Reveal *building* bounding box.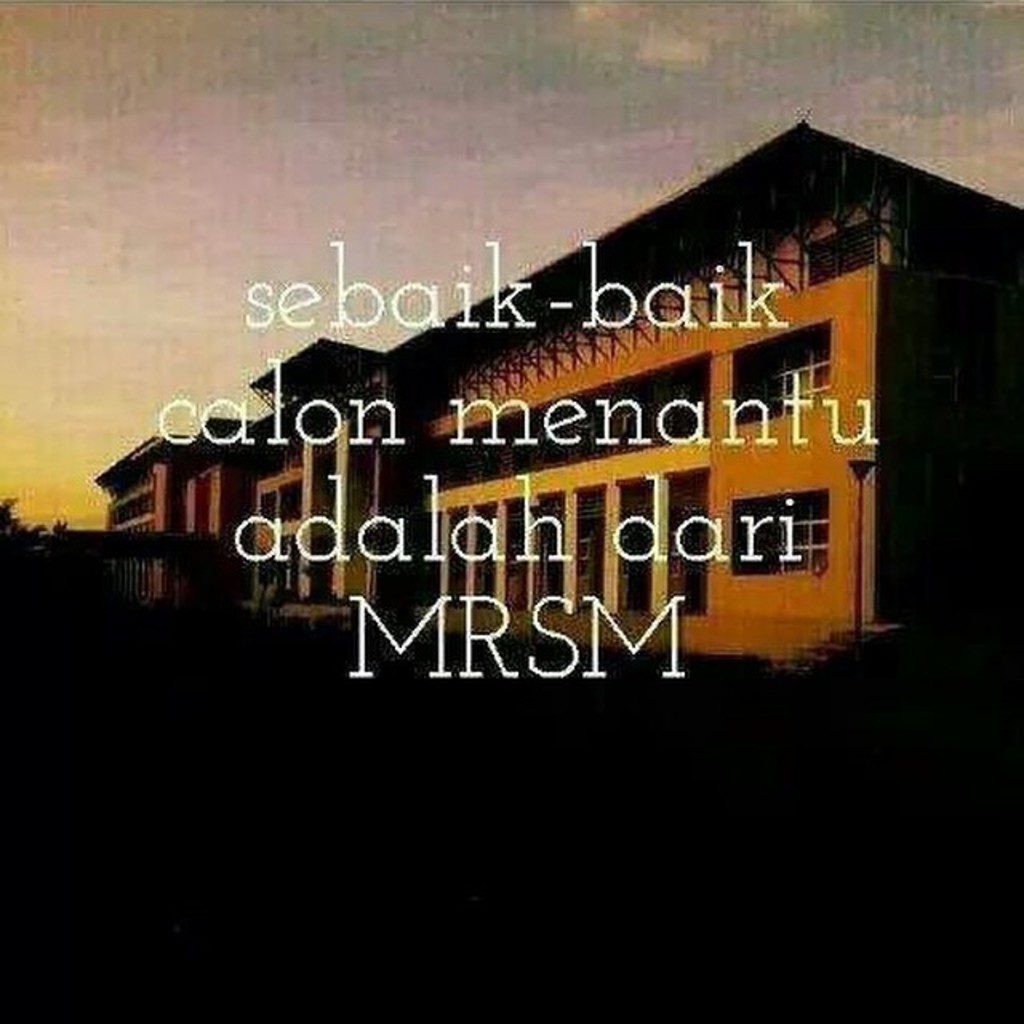
Revealed: detection(248, 338, 384, 621).
